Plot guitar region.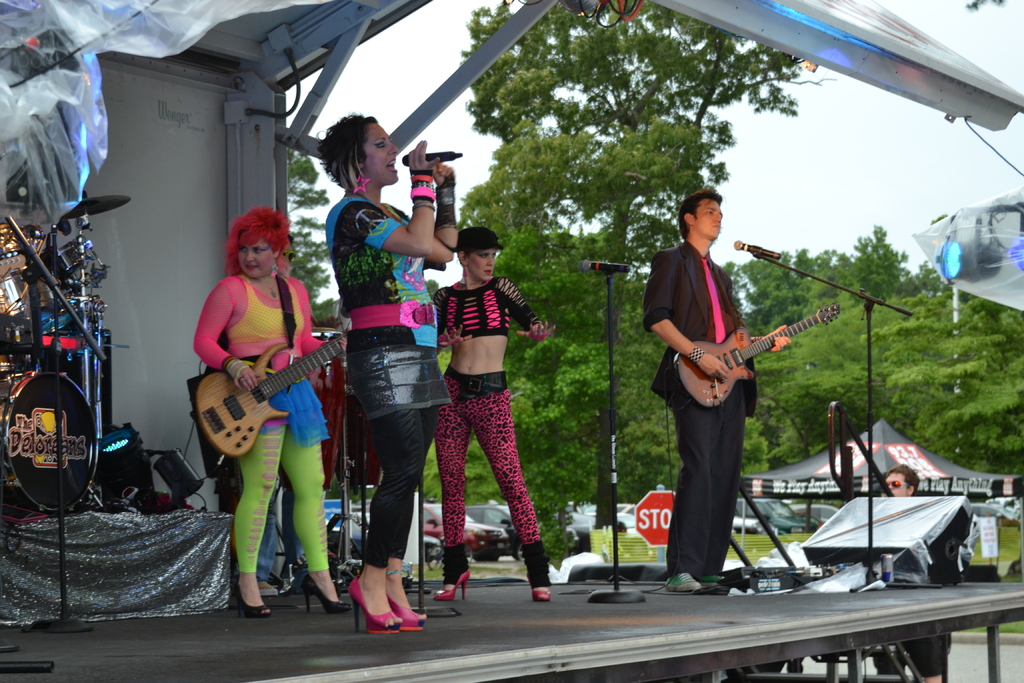
Plotted at {"left": 195, "top": 336, "right": 346, "bottom": 463}.
